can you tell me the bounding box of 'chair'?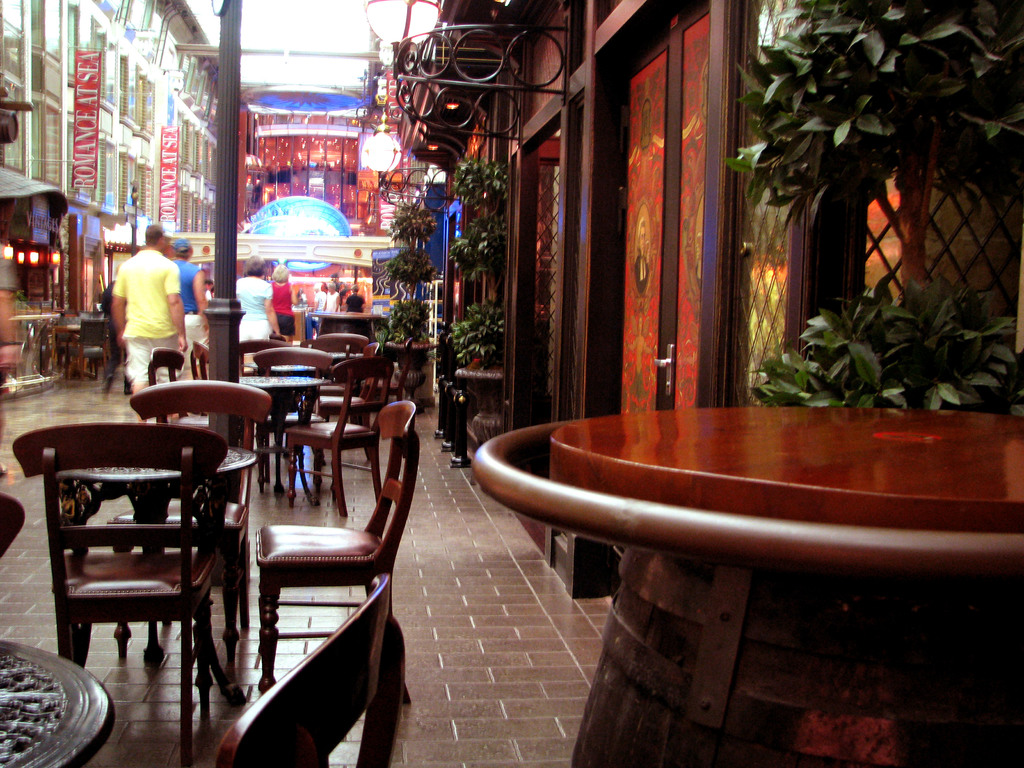
box=[124, 381, 271, 497].
